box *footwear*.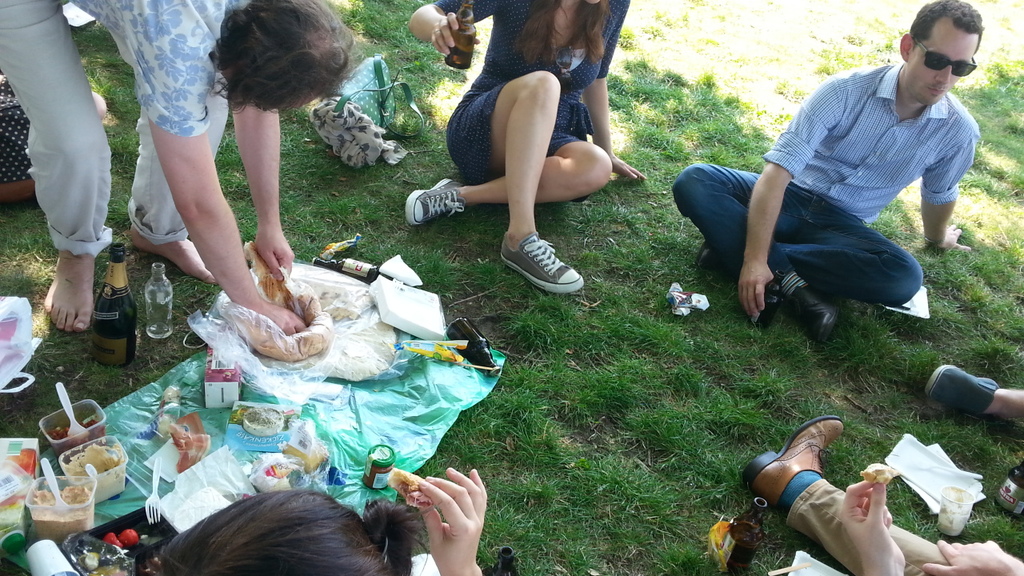
<box>498,227,586,298</box>.
